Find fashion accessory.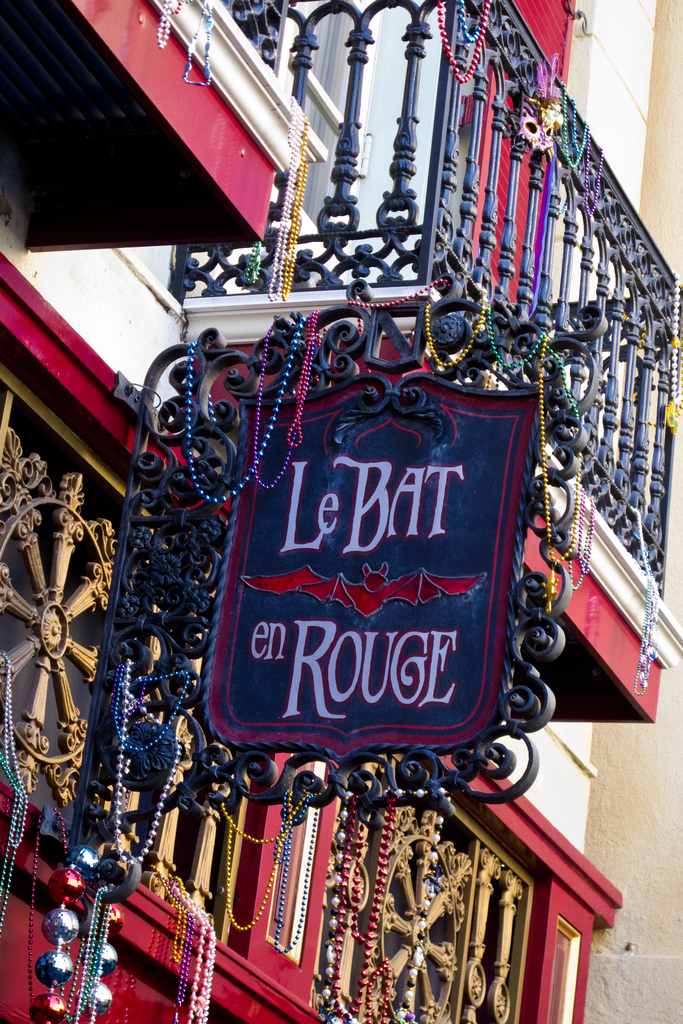
box=[422, 297, 480, 369].
